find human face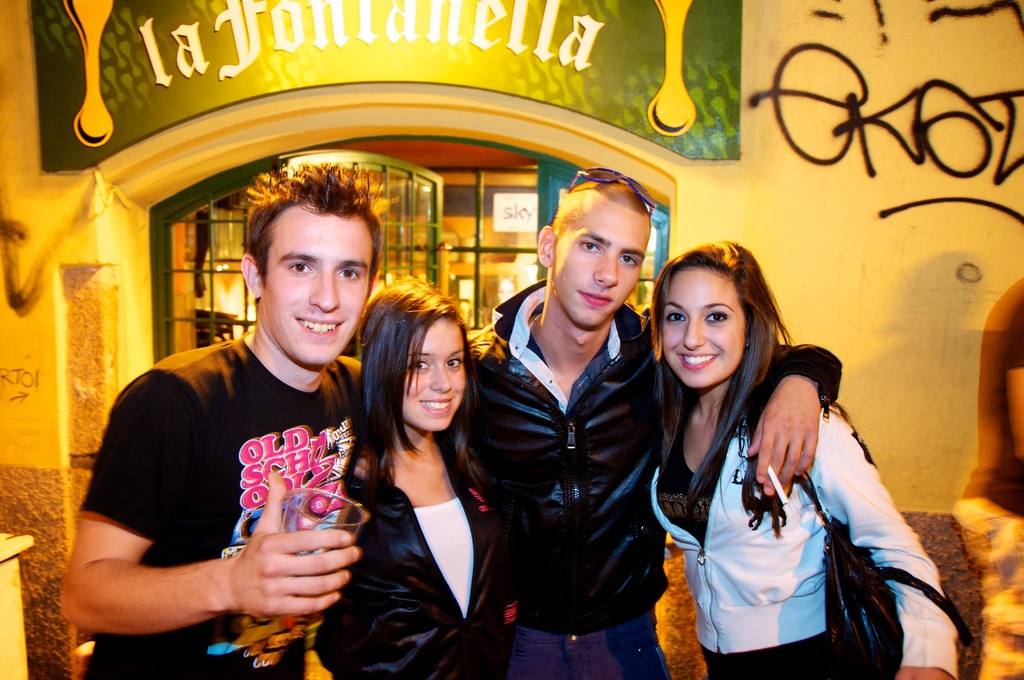
bbox=[557, 190, 650, 325]
